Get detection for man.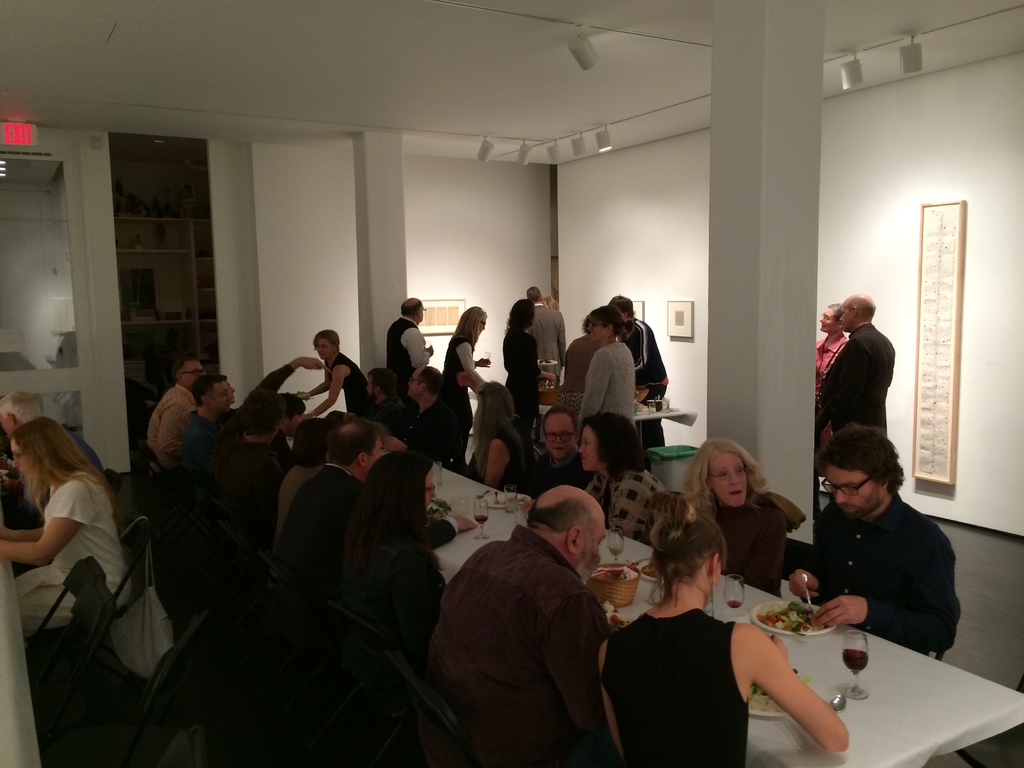
Detection: bbox(383, 299, 431, 387).
